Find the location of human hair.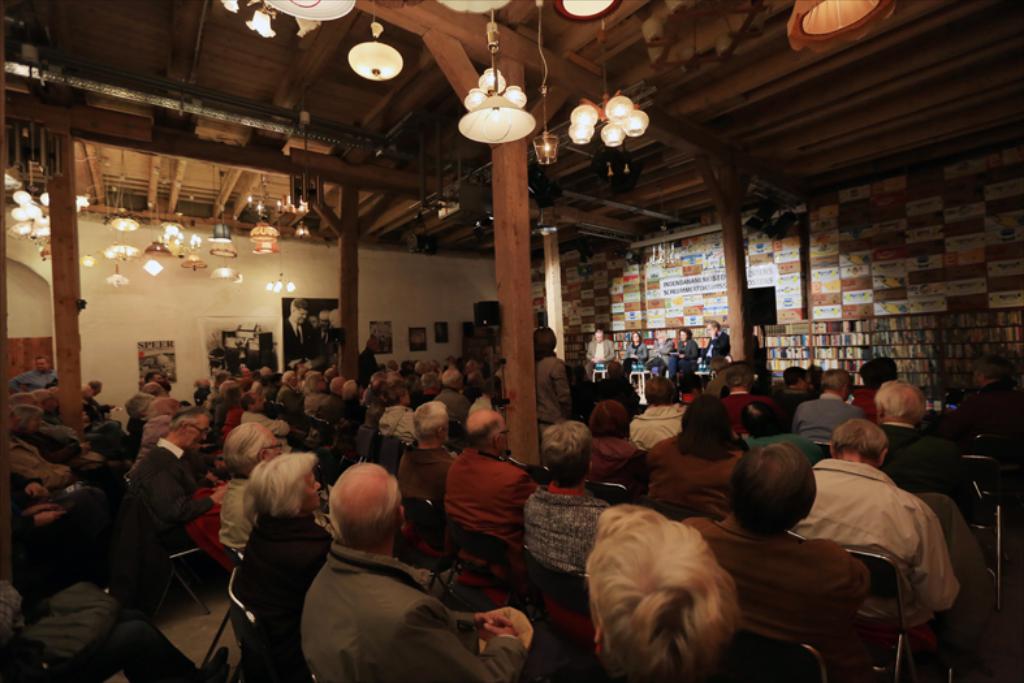
Location: (x1=730, y1=441, x2=817, y2=535).
